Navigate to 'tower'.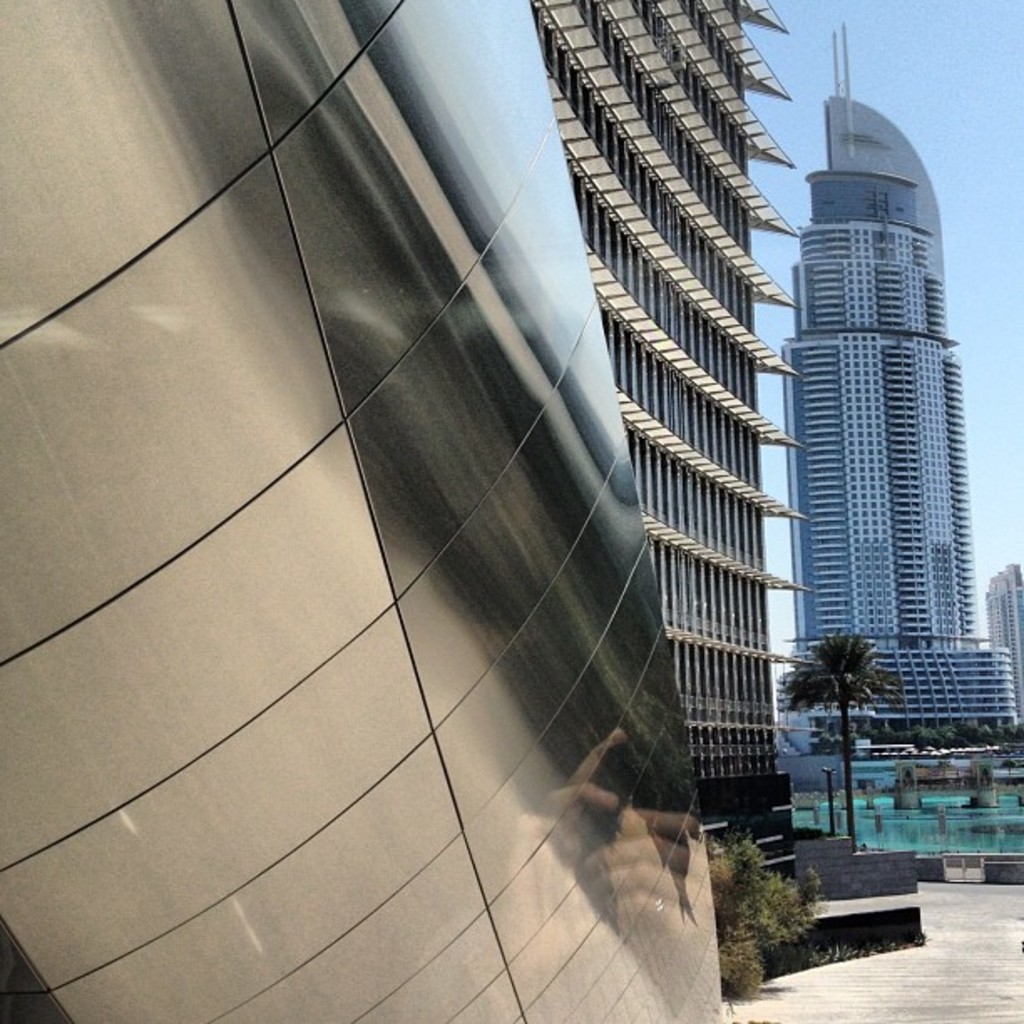
Navigation target: select_region(984, 556, 1022, 718).
